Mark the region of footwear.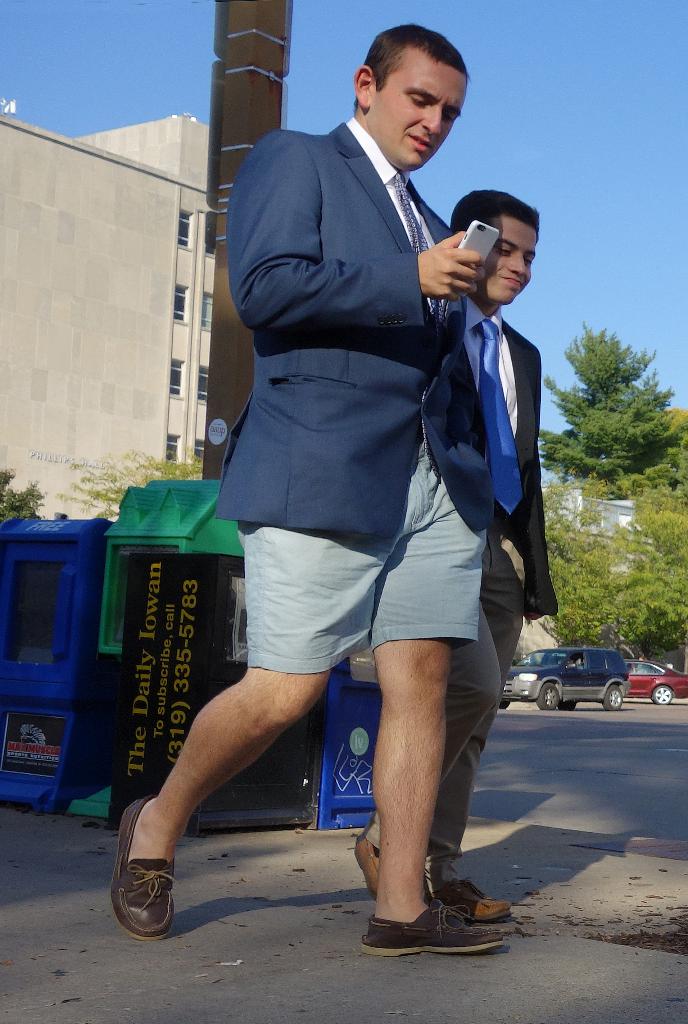
Region: 348 836 387 900.
